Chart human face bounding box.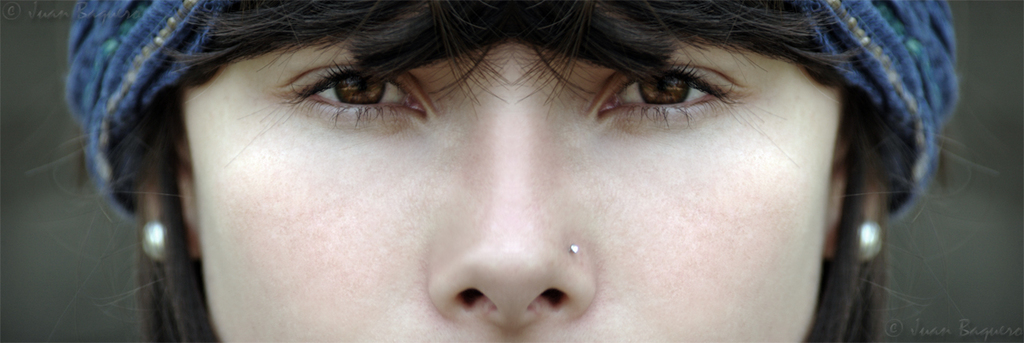
Charted: [172, 0, 850, 342].
